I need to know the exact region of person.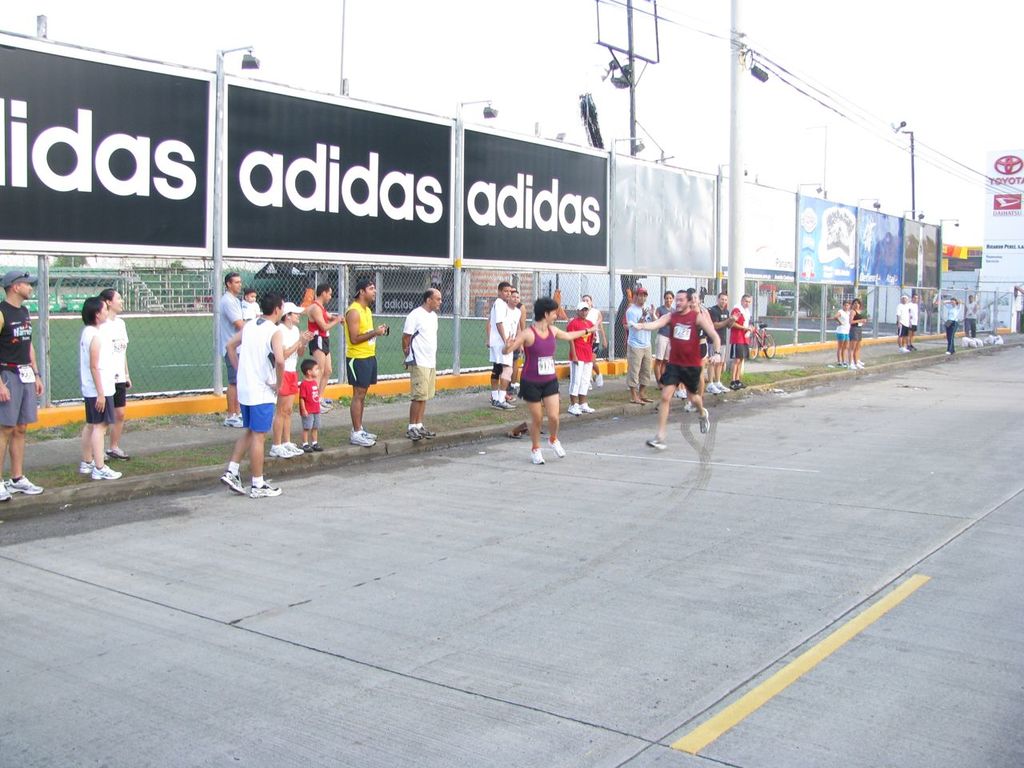
Region: <box>966,294,979,338</box>.
